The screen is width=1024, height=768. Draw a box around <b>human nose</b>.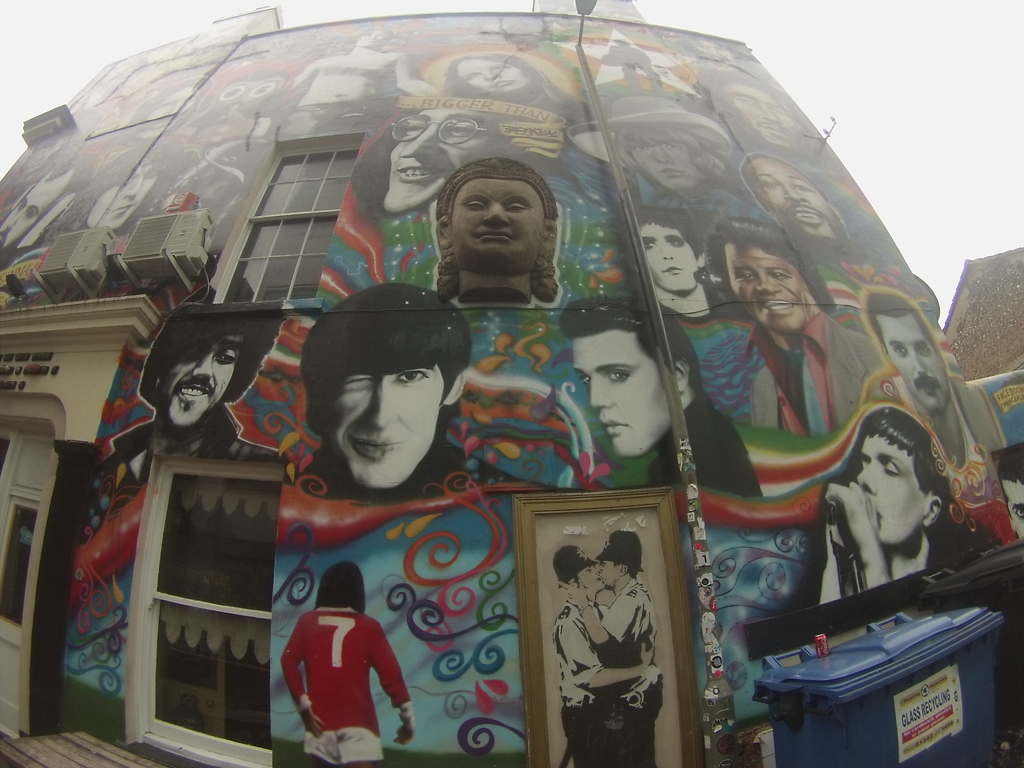
x1=589 y1=372 x2=611 y2=412.
